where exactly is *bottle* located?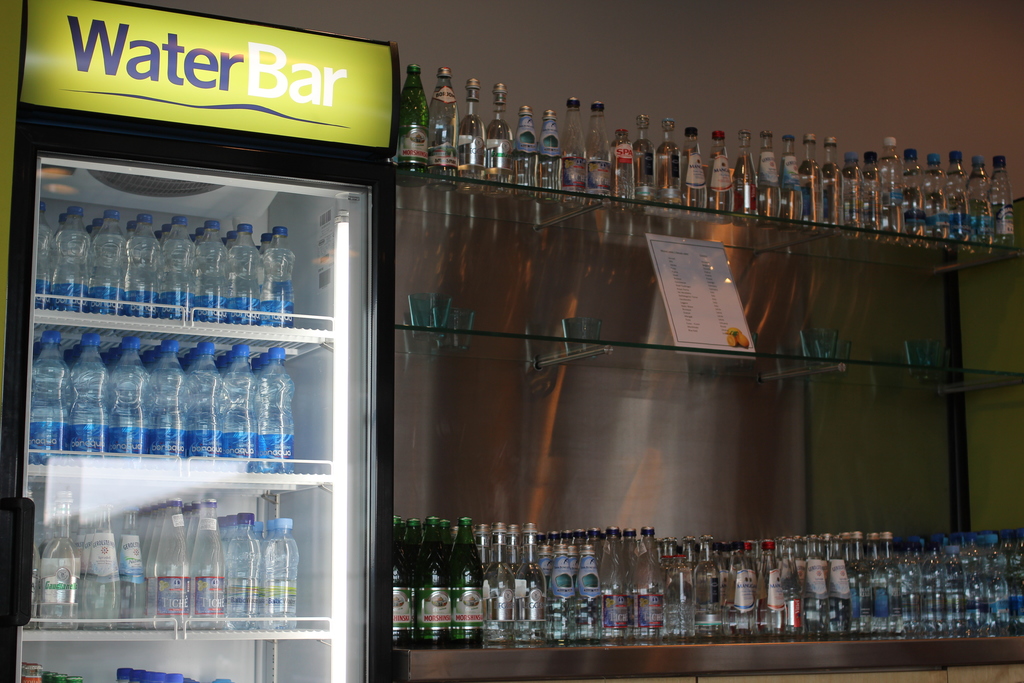
Its bounding box is detection(901, 151, 924, 252).
